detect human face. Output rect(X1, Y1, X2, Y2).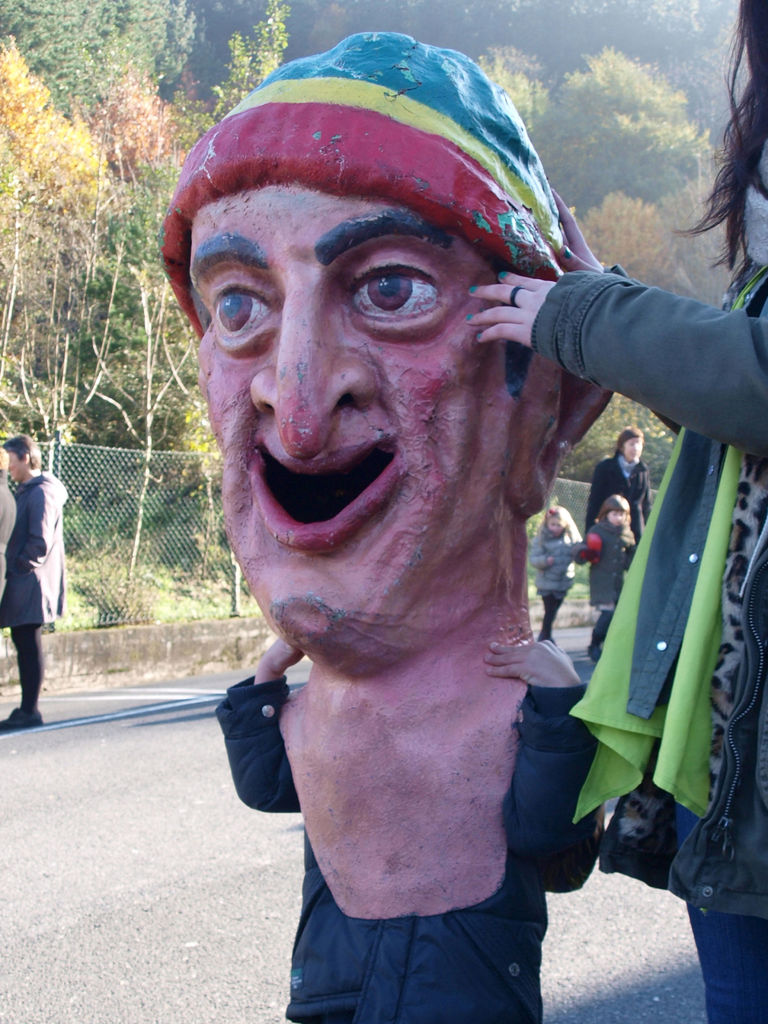
rect(193, 184, 520, 662).
